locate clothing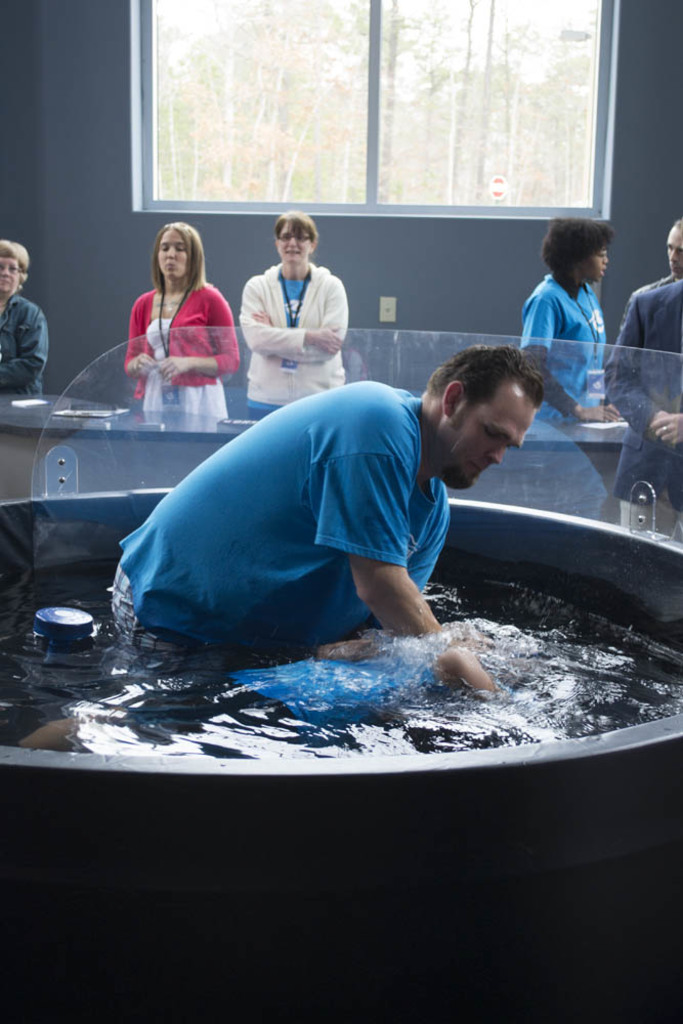
(x1=0, y1=296, x2=50, y2=388)
